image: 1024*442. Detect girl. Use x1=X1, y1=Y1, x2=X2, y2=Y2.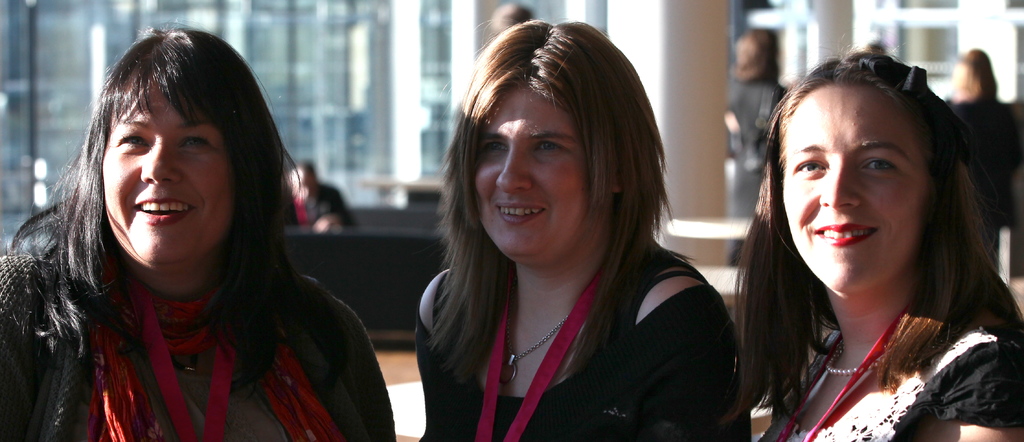
x1=0, y1=15, x2=397, y2=441.
